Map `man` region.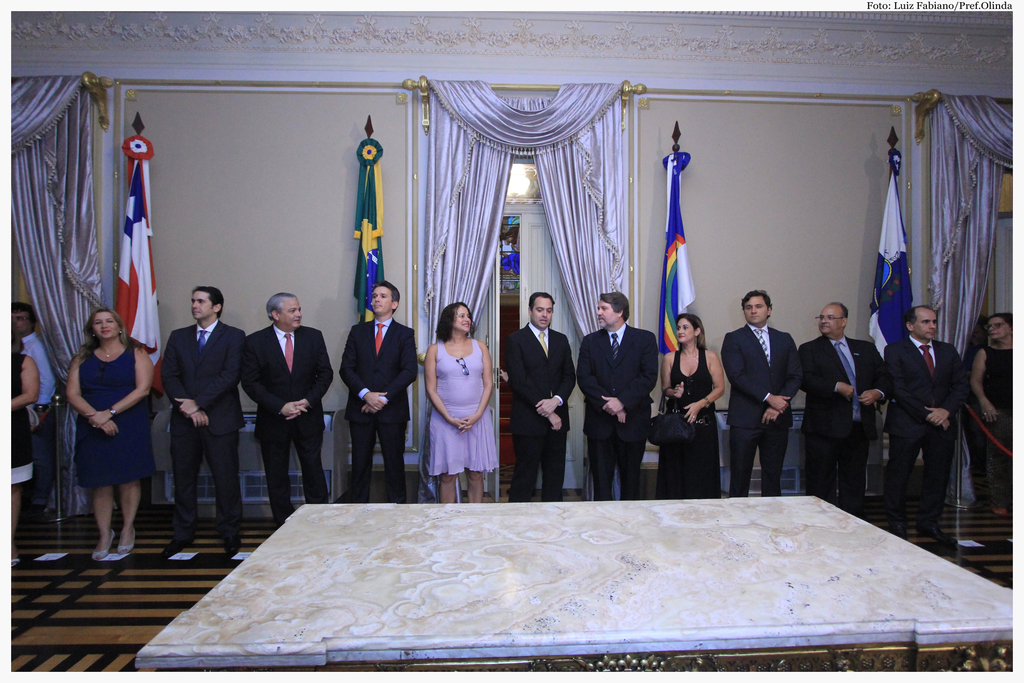
Mapped to [337,279,420,504].
